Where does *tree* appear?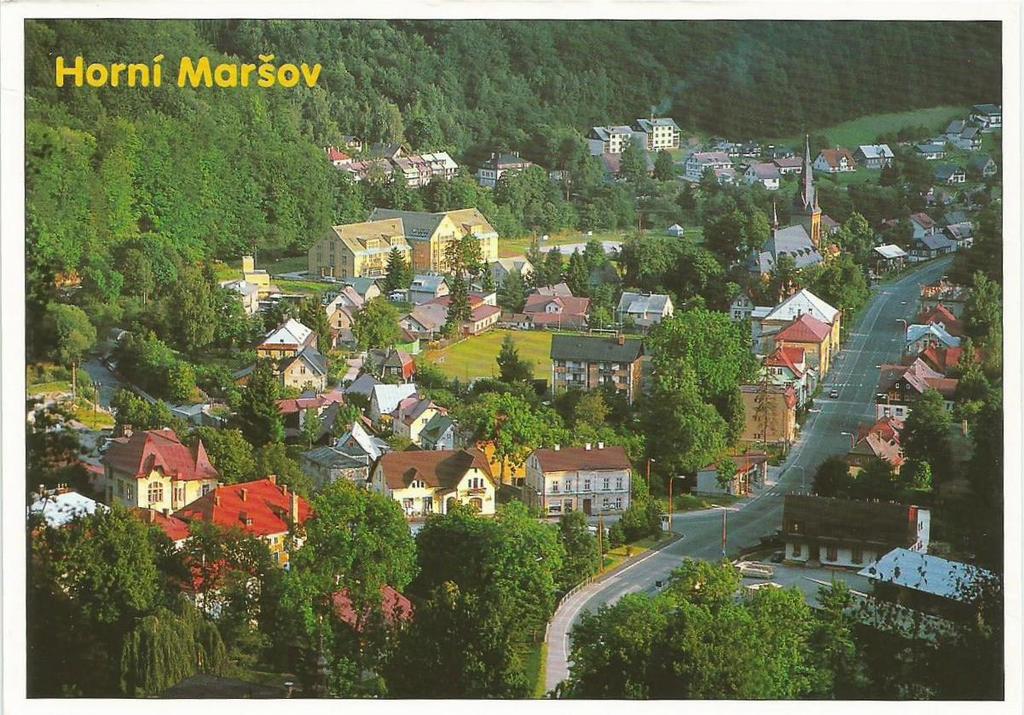
Appears at l=503, t=268, r=527, b=307.
